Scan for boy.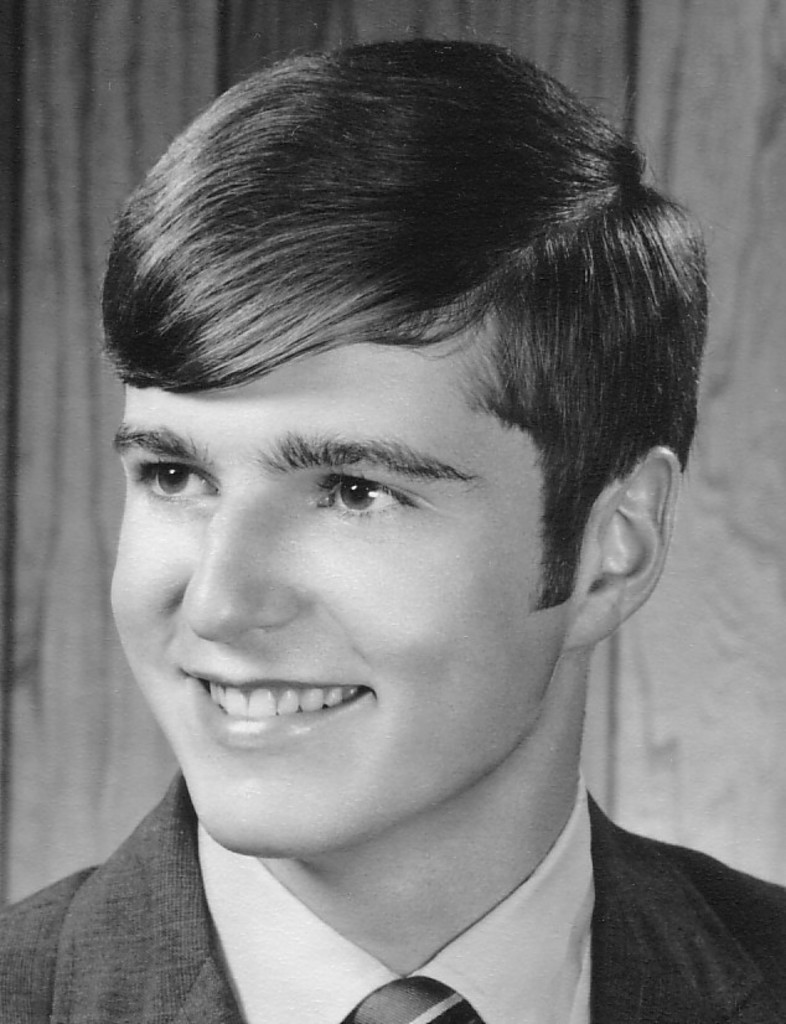
Scan result: Rect(56, 102, 785, 1023).
